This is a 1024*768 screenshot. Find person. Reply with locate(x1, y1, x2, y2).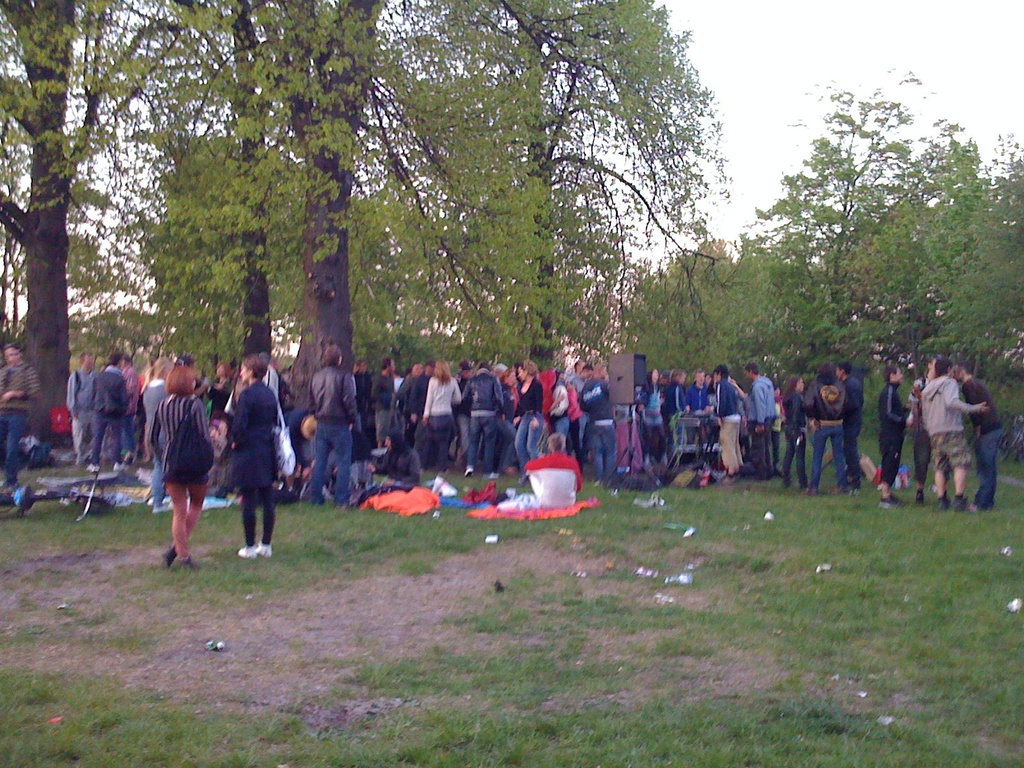
locate(634, 367, 670, 465).
